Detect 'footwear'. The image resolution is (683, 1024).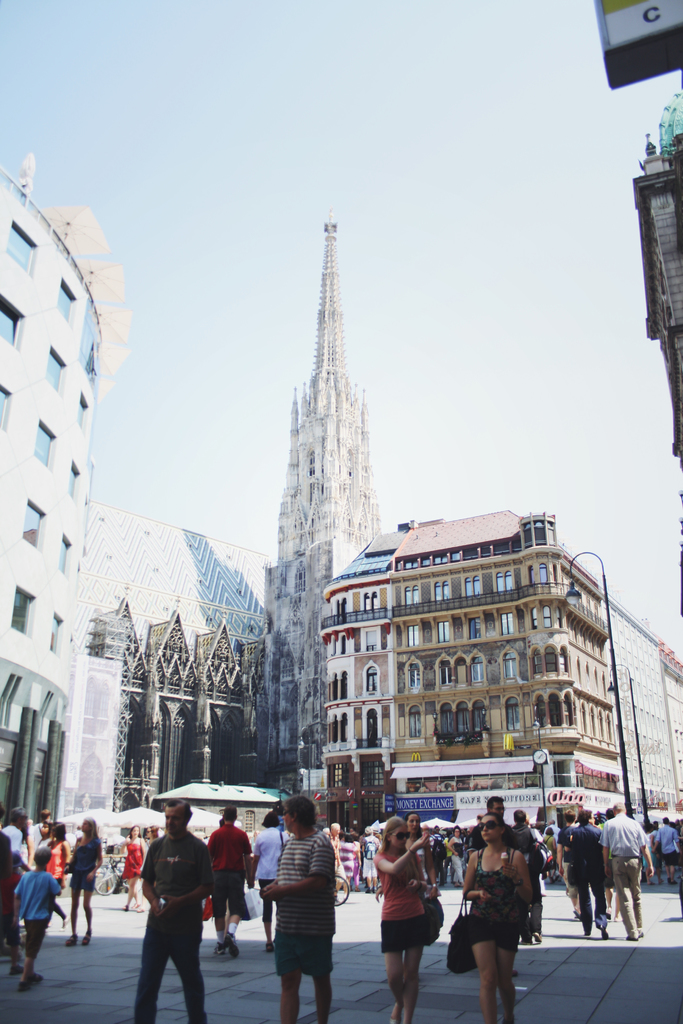
region(80, 926, 92, 943).
